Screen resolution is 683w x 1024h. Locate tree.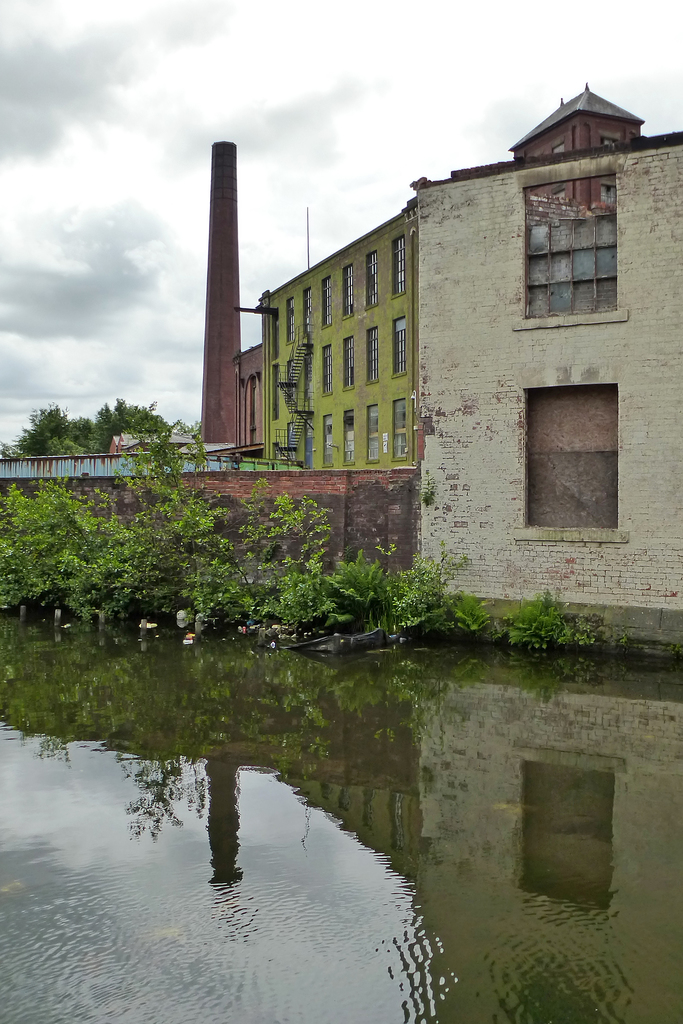
detection(0, 394, 196, 456).
